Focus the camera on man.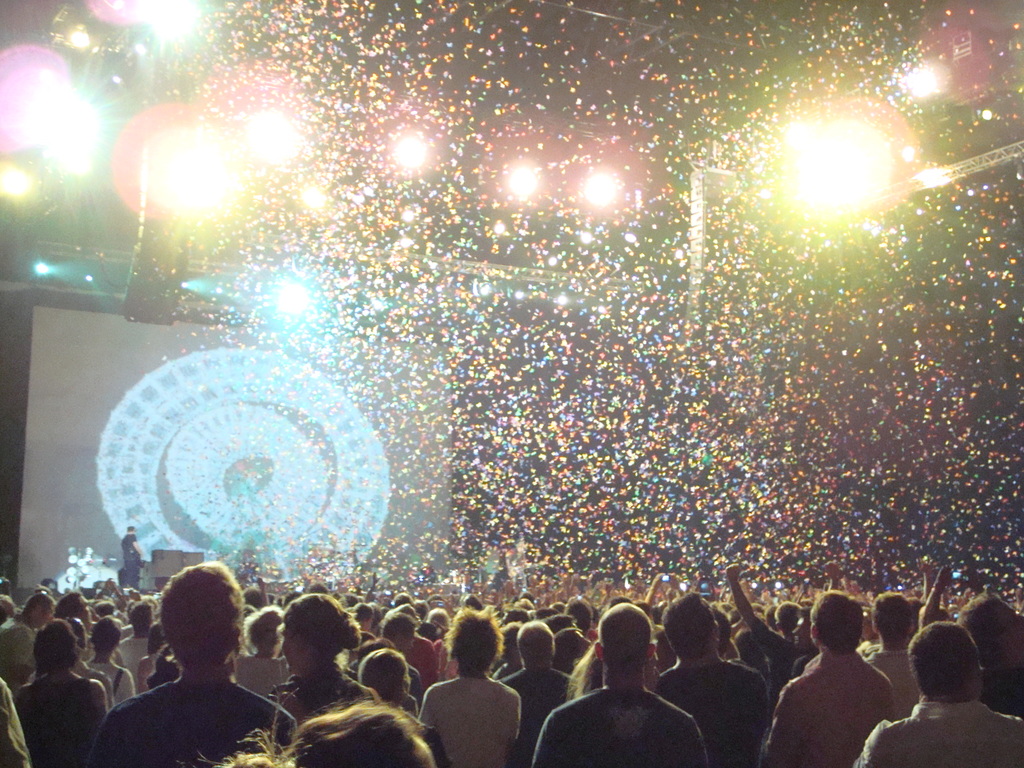
Focus region: (x1=657, y1=589, x2=769, y2=767).
